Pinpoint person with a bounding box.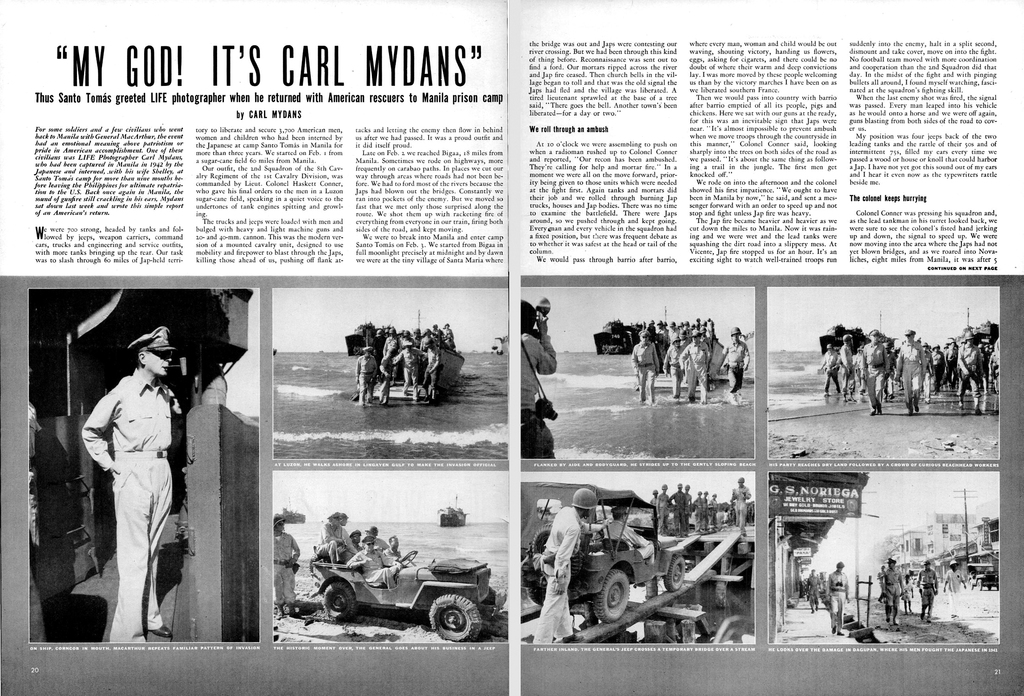
crop(655, 482, 671, 534).
